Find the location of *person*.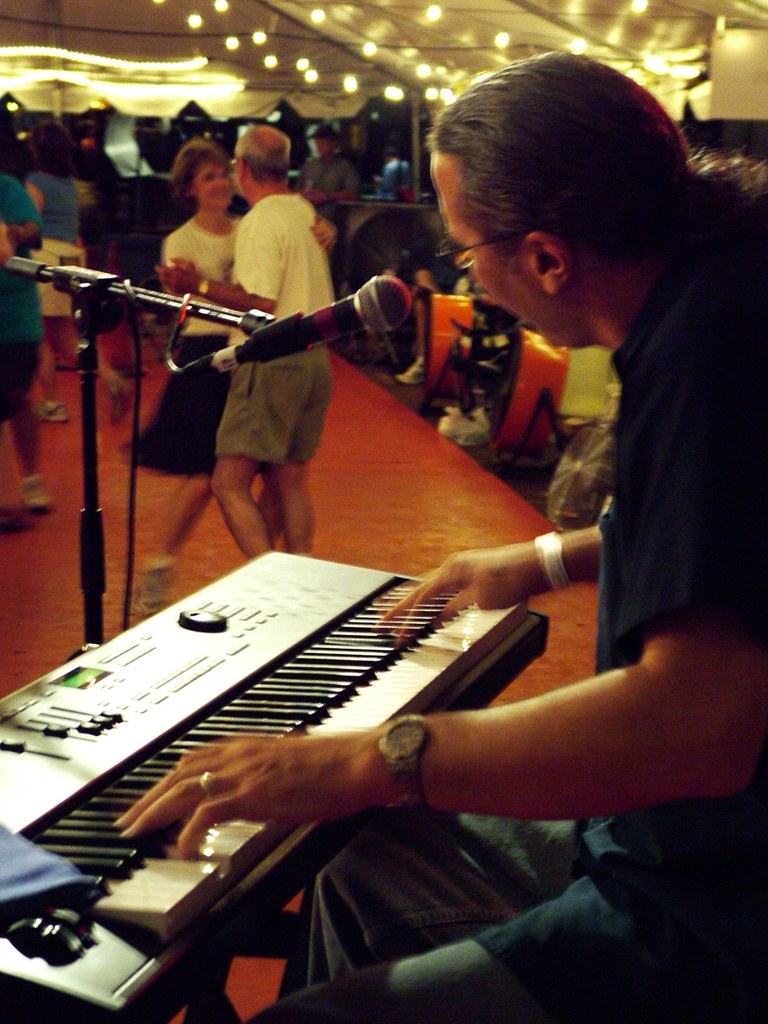
Location: {"x1": 0, "y1": 161, "x2": 47, "y2": 518}.
